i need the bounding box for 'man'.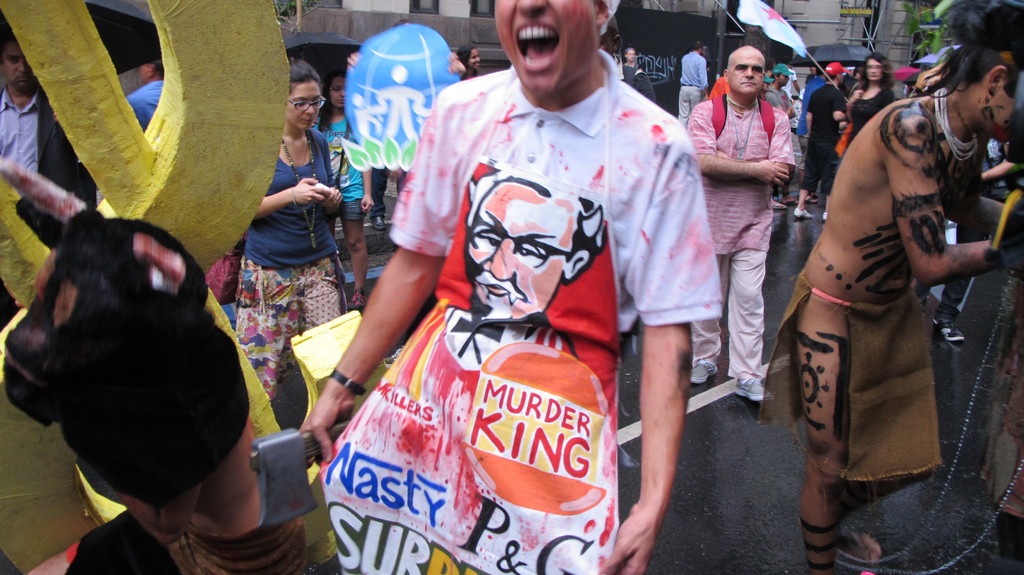
Here it is: x1=792, y1=61, x2=847, y2=221.
